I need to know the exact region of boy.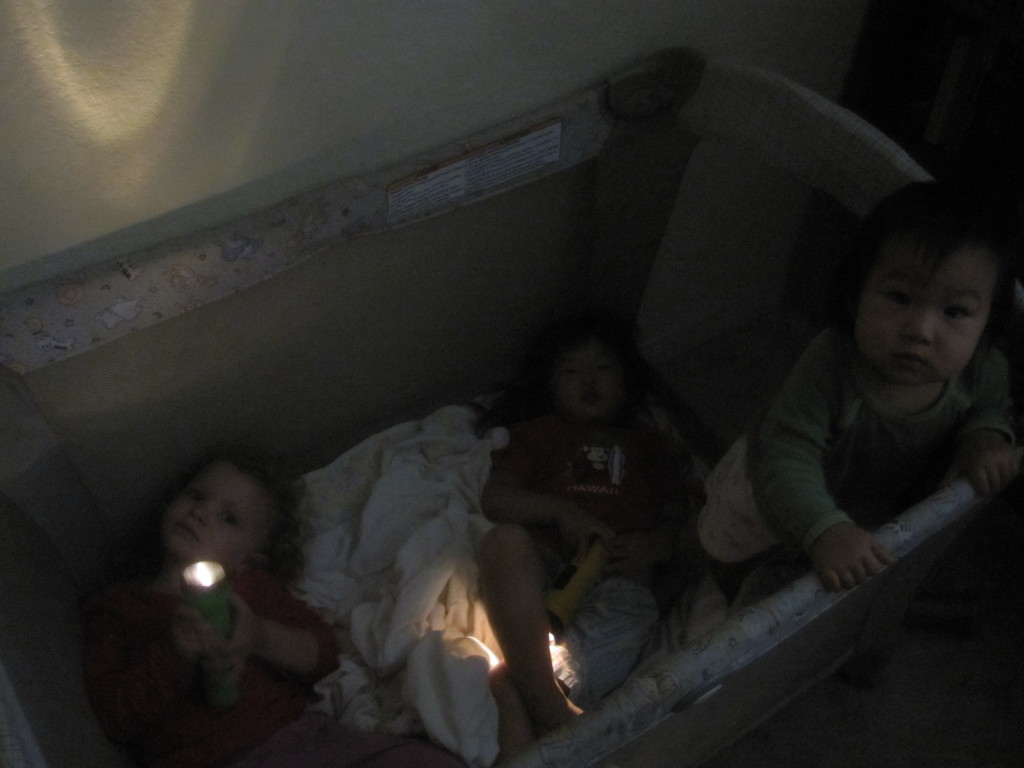
Region: (x1=691, y1=161, x2=1020, y2=668).
